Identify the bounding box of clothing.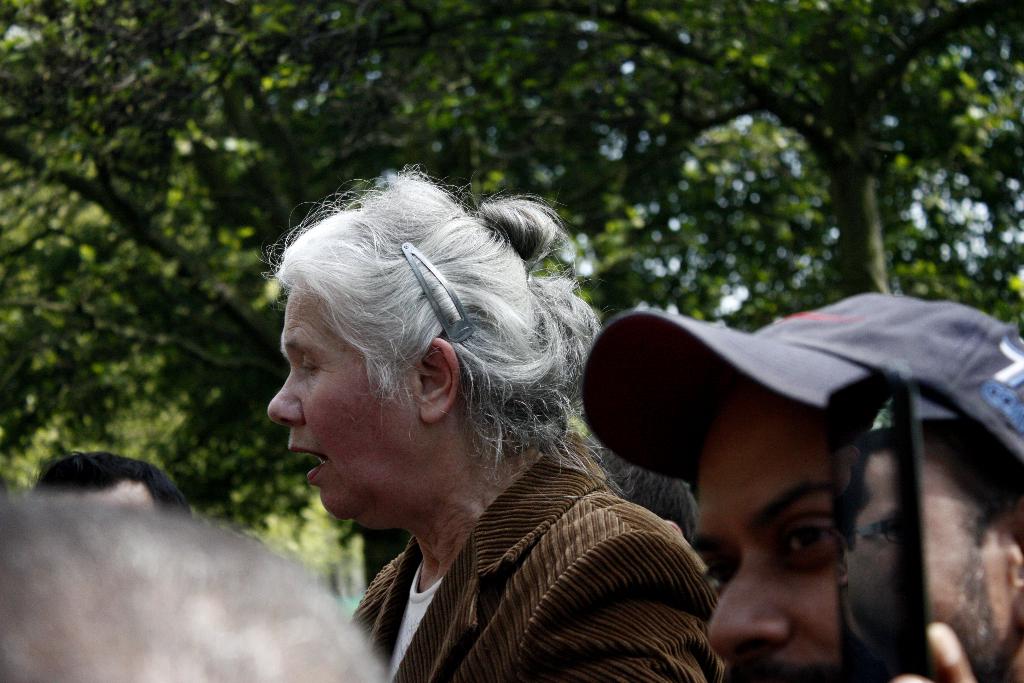
[x1=333, y1=429, x2=735, y2=682].
